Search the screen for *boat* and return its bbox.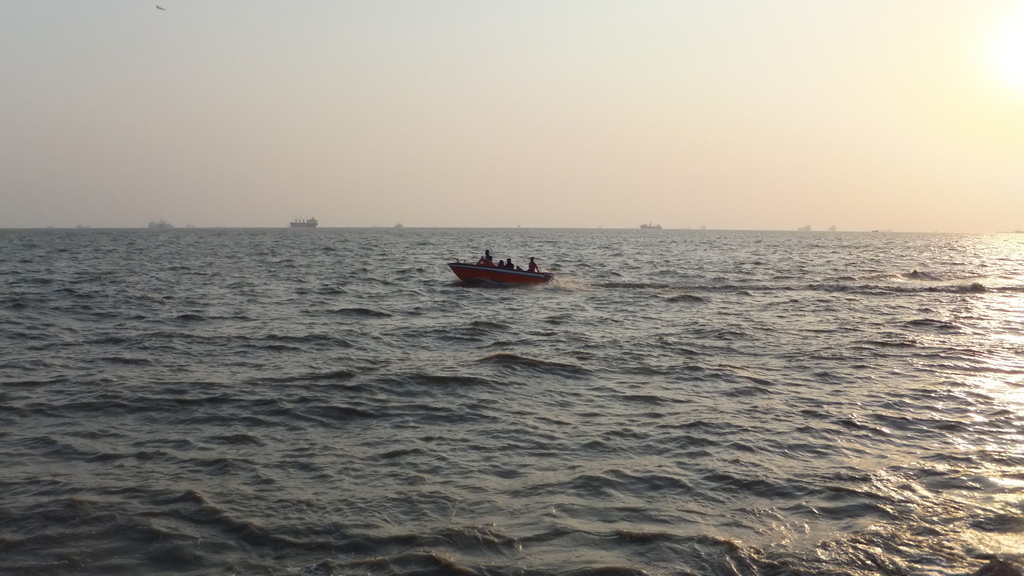
Found: 442/242/551/286.
